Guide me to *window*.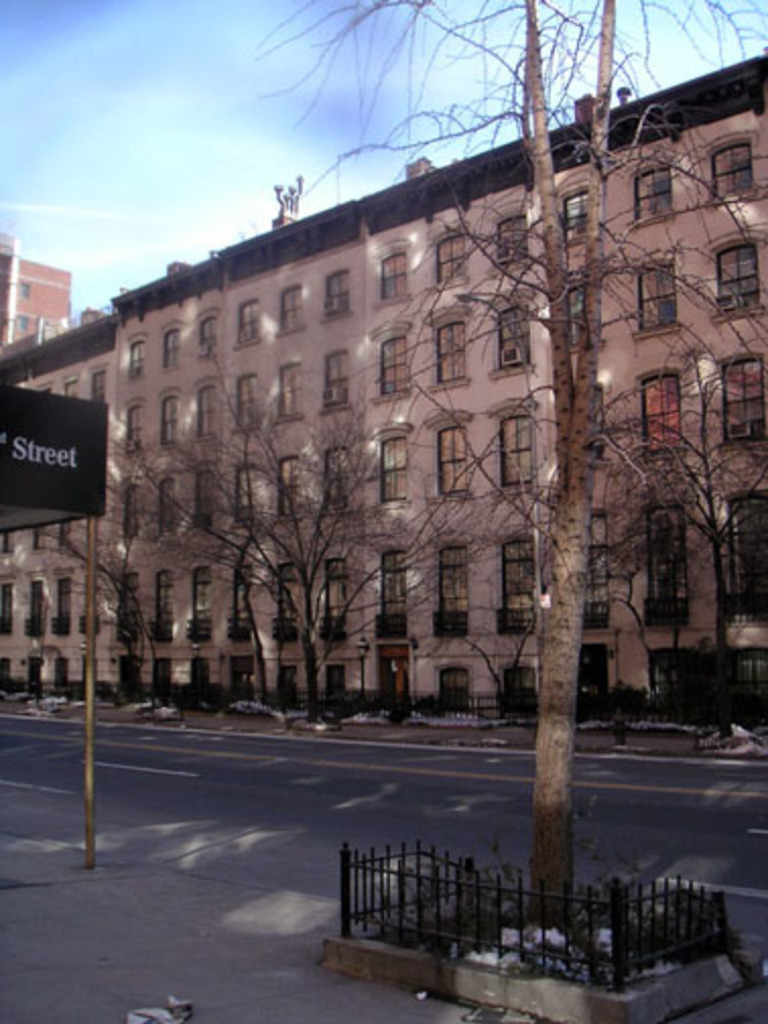
Guidance: pyautogui.locateOnScreen(53, 577, 67, 630).
